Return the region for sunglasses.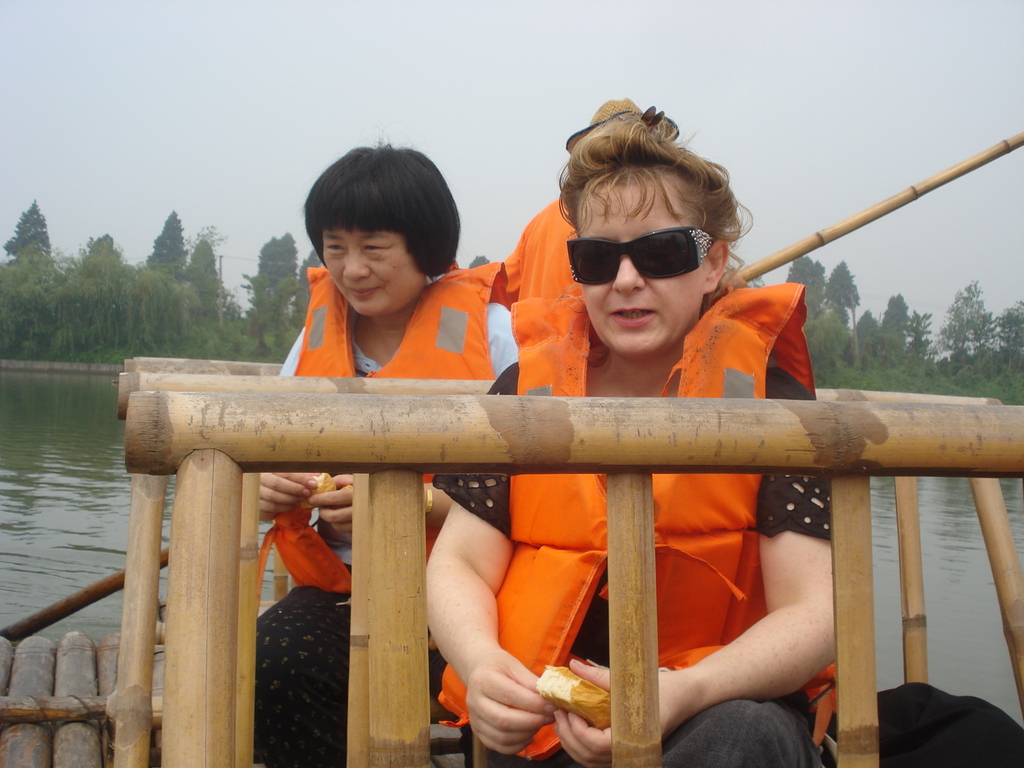
x1=565, y1=225, x2=714, y2=286.
